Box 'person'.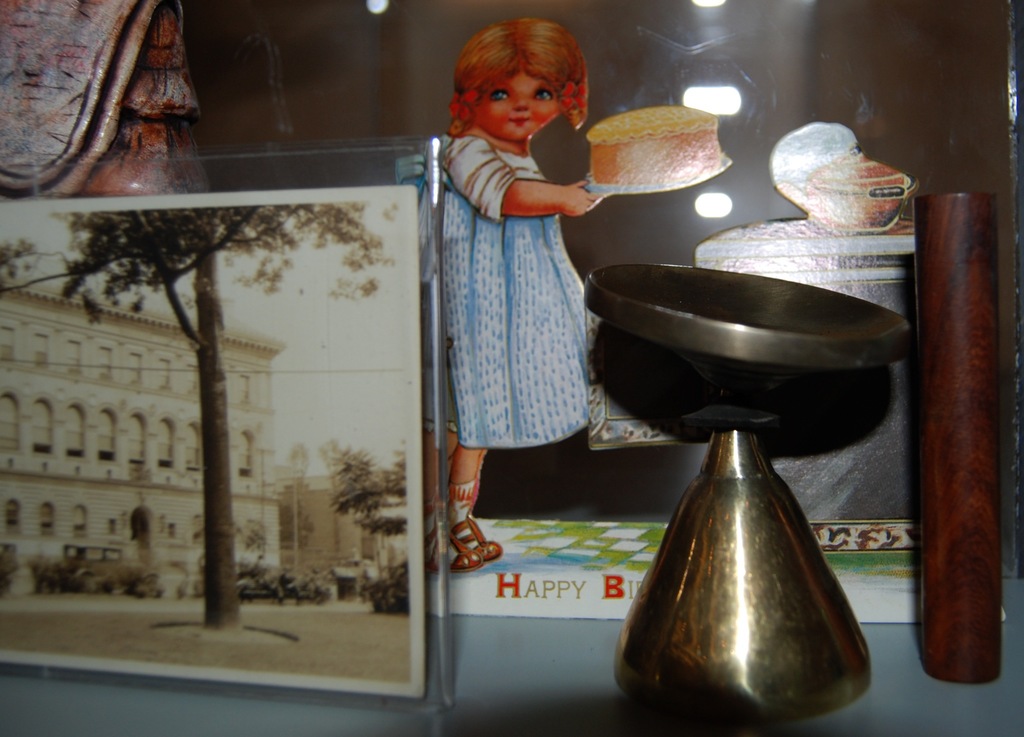
box(433, 15, 609, 543).
